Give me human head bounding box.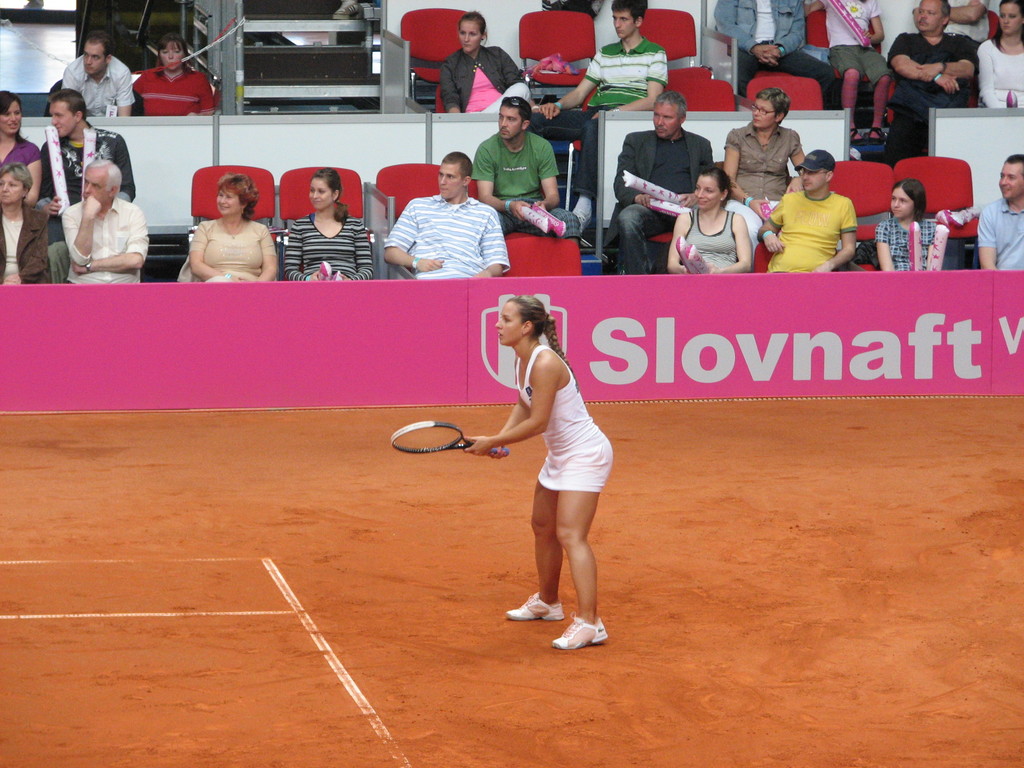
<bbox>0, 86, 23, 136</bbox>.
